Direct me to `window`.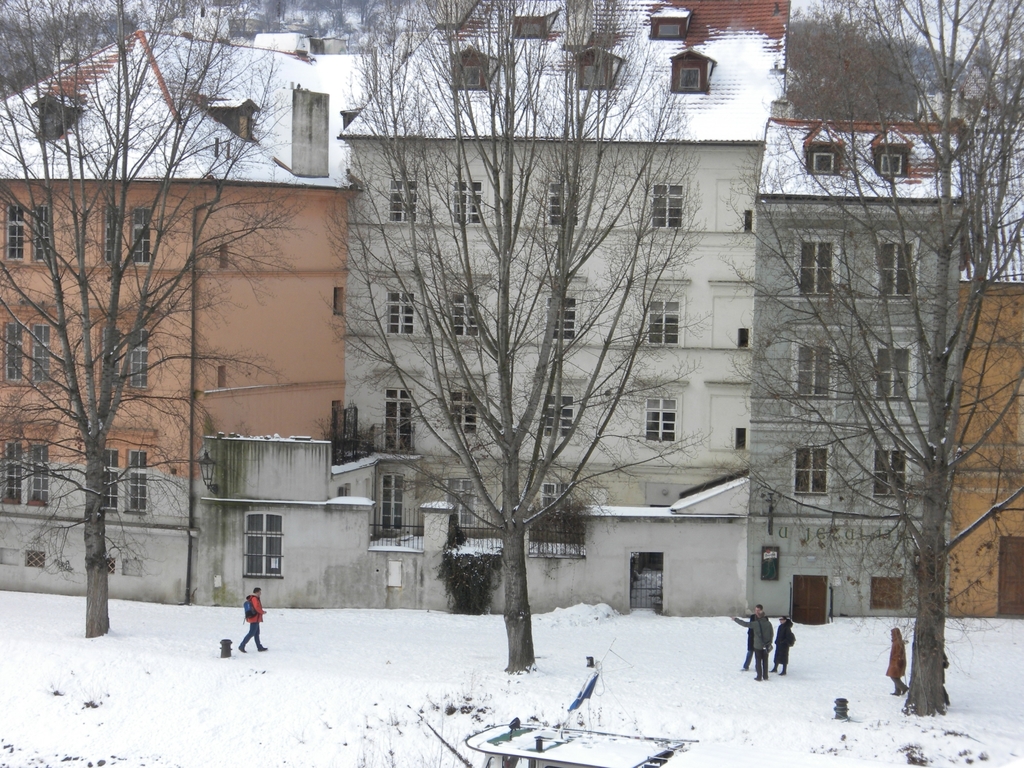
Direction: (646, 178, 696, 236).
